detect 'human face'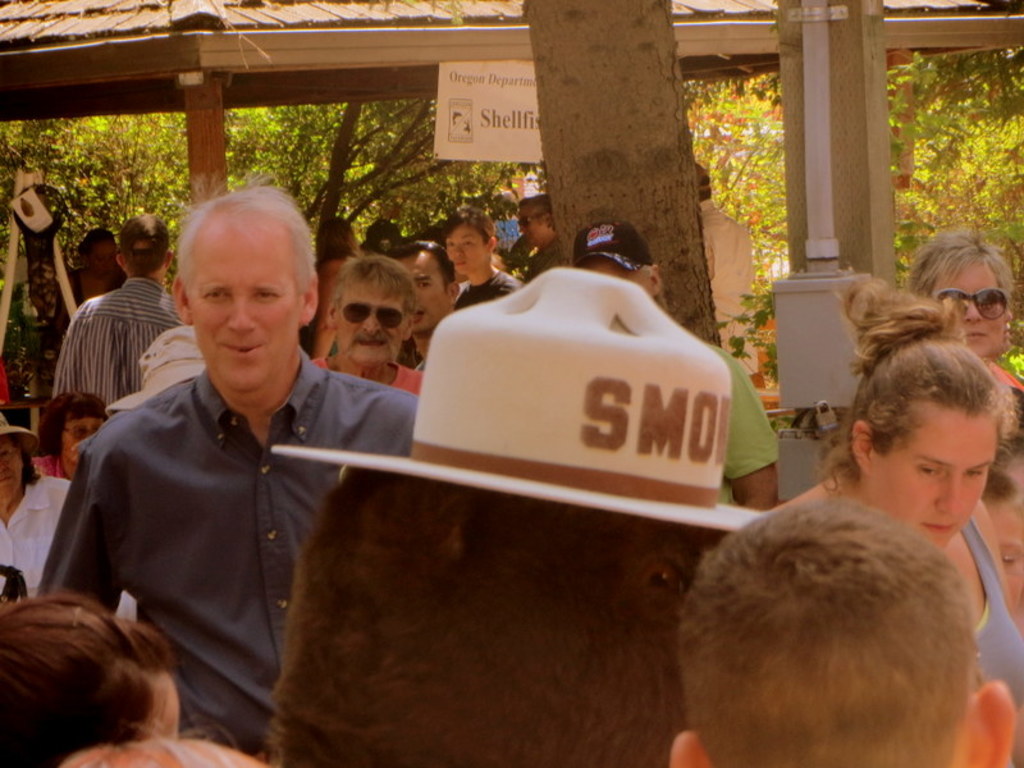
[left=451, top=224, right=485, bottom=273]
